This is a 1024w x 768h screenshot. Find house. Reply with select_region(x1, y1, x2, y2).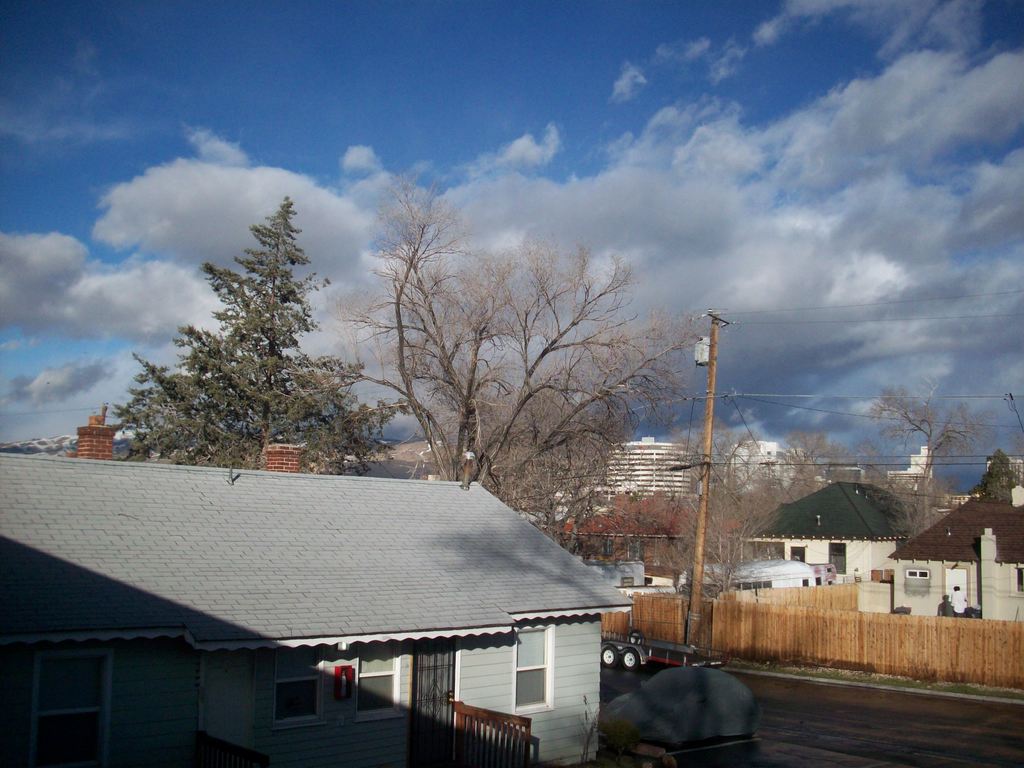
select_region(740, 477, 928, 593).
